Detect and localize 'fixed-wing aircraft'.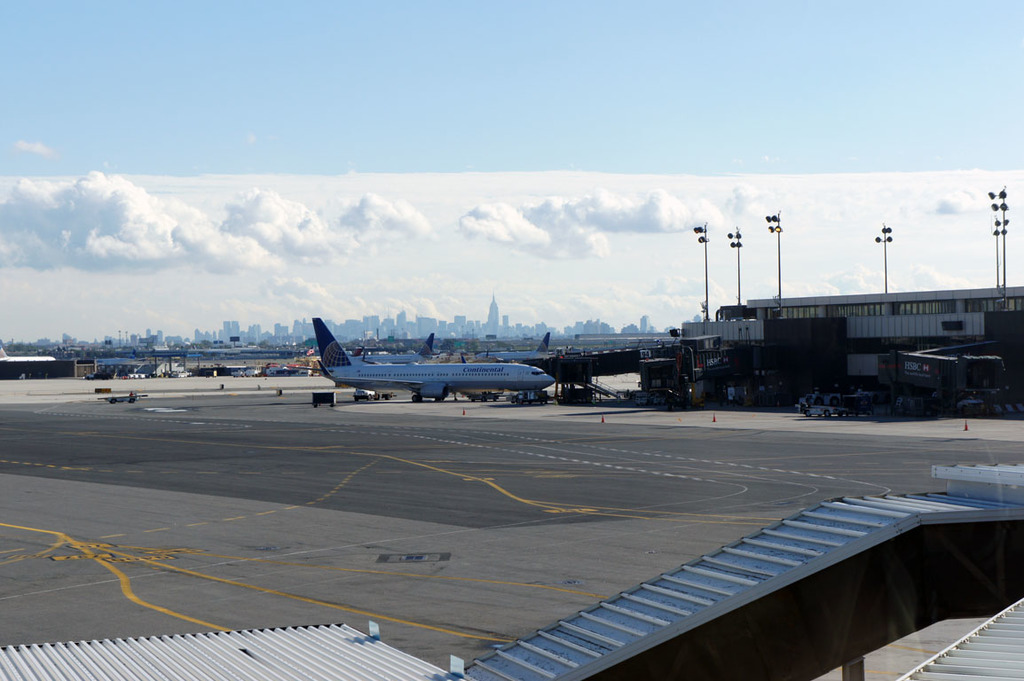
Localized at pyautogui.locateOnScreen(355, 332, 438, 374).
